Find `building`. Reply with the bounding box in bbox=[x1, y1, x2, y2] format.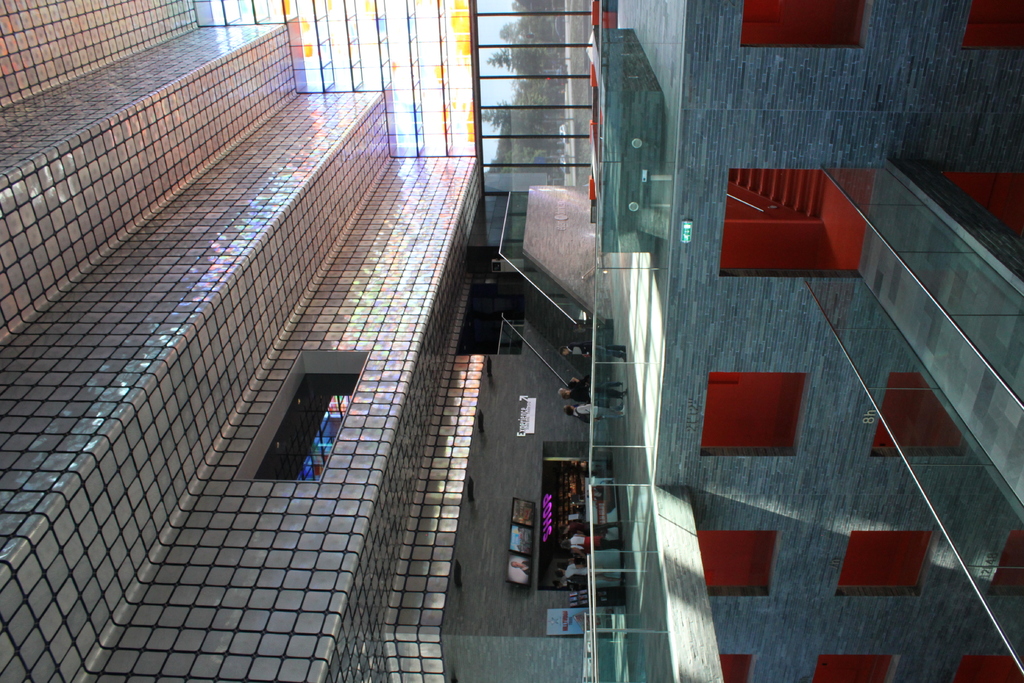
bbox=[1, 0, 1023, 682].
